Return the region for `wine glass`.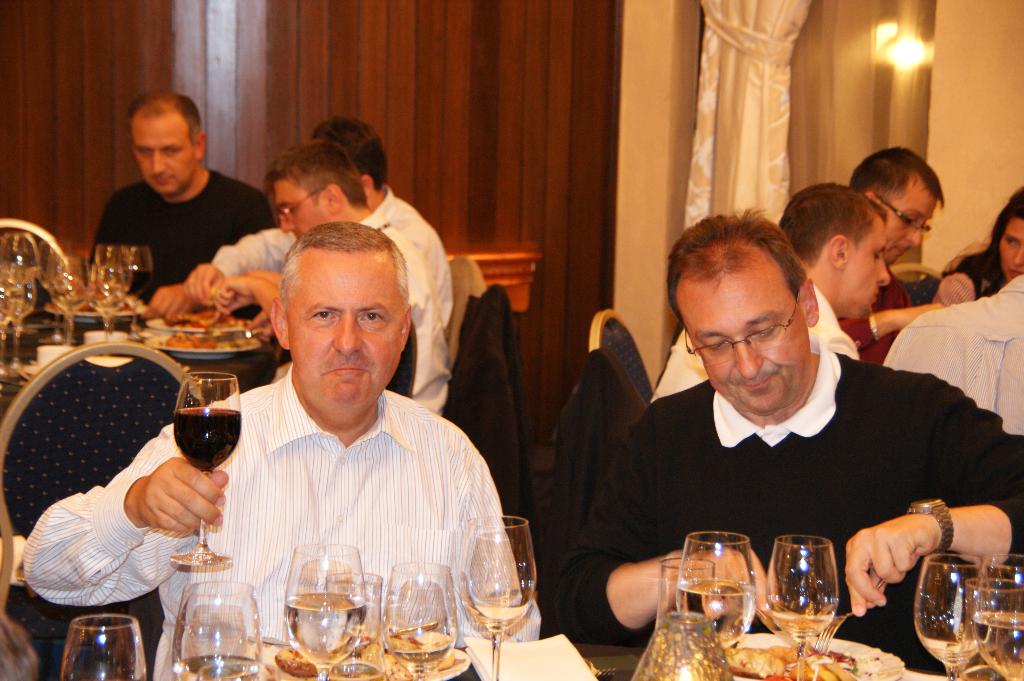
{"left": 456, "top": 515, "right": 536, "bottom": 680}.
